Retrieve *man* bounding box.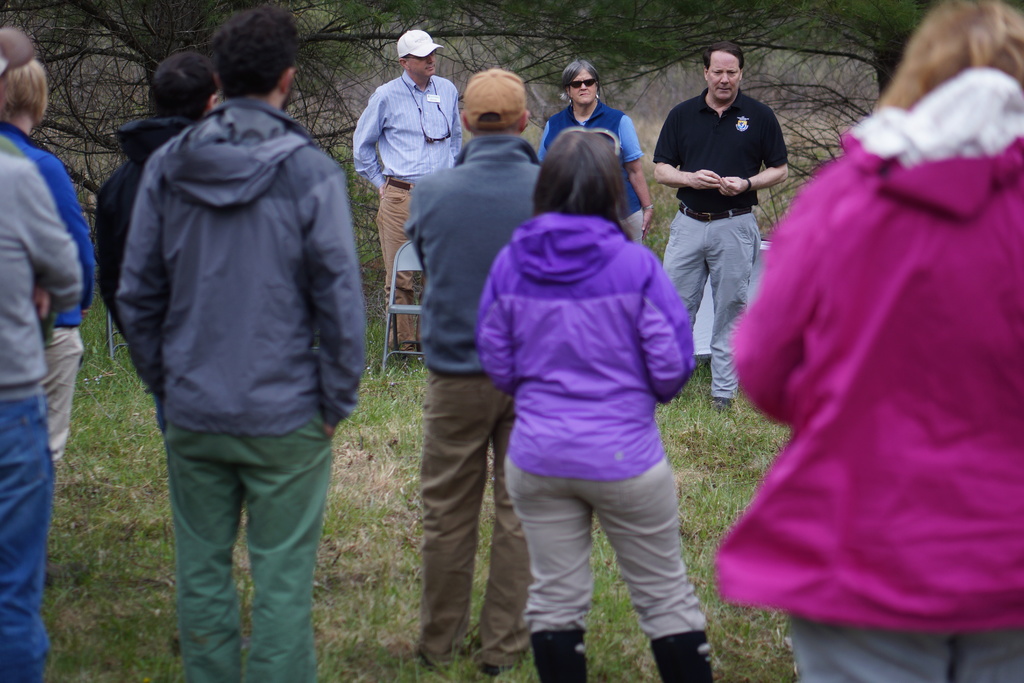
Bounding box: 411/68/555/666.
